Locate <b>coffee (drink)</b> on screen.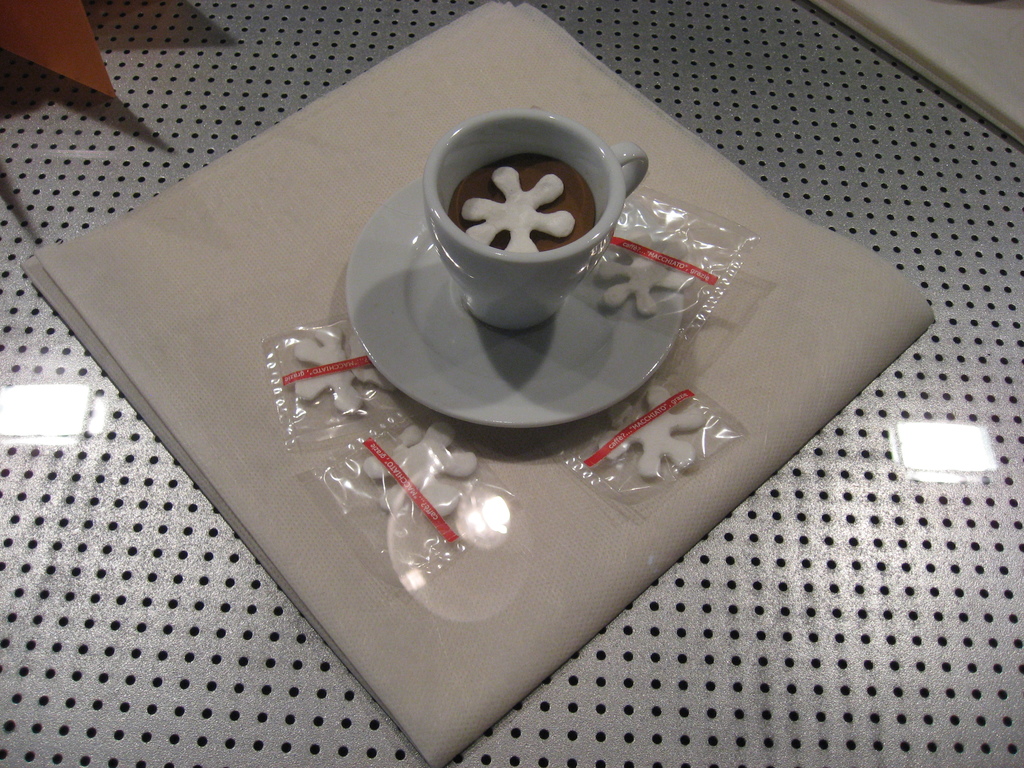
On screen at select_region(452, 149, 596, 248).
